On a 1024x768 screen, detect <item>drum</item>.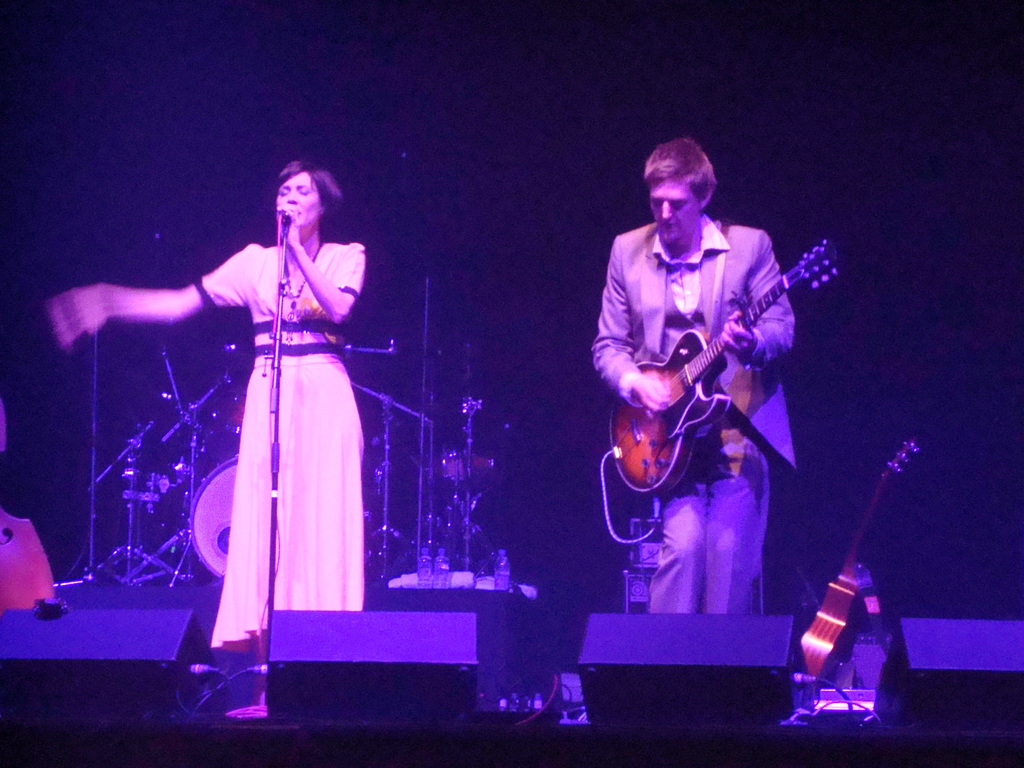
BBox(201, 373, 248, 455).
